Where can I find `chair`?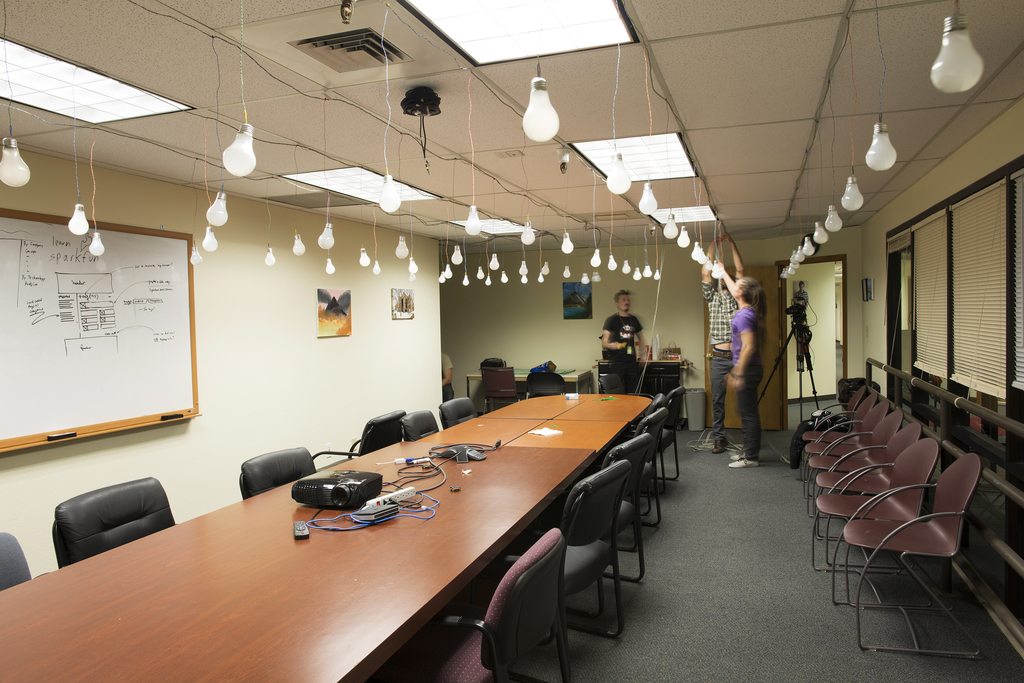
You can find it at left=243, top=444, right=309, bottom=501.
